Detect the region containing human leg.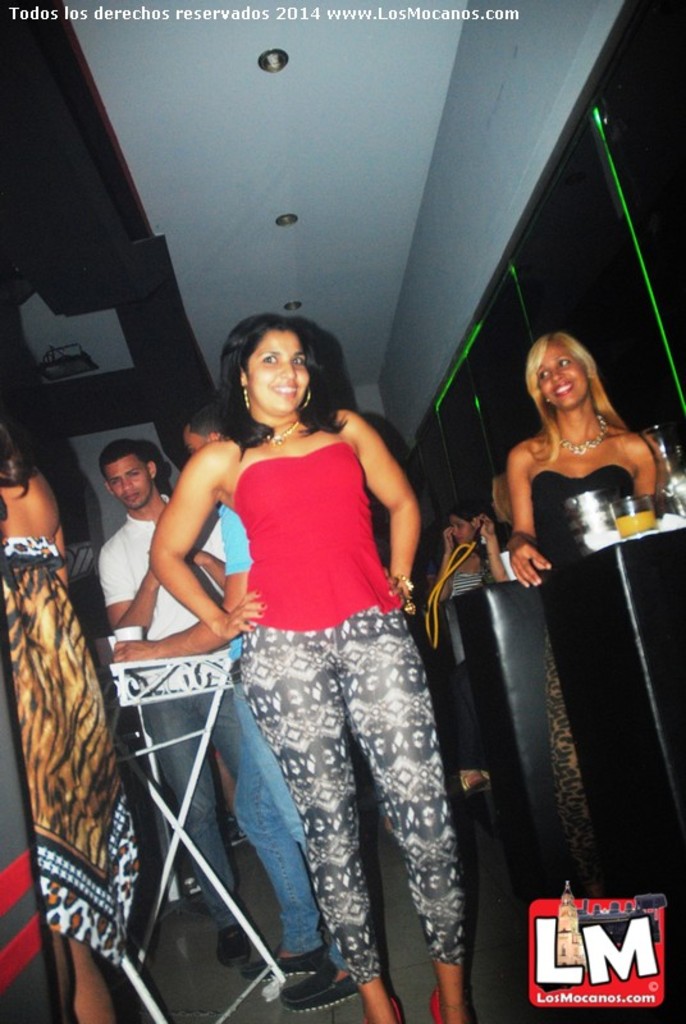
box(233, 726, 317, 968).
